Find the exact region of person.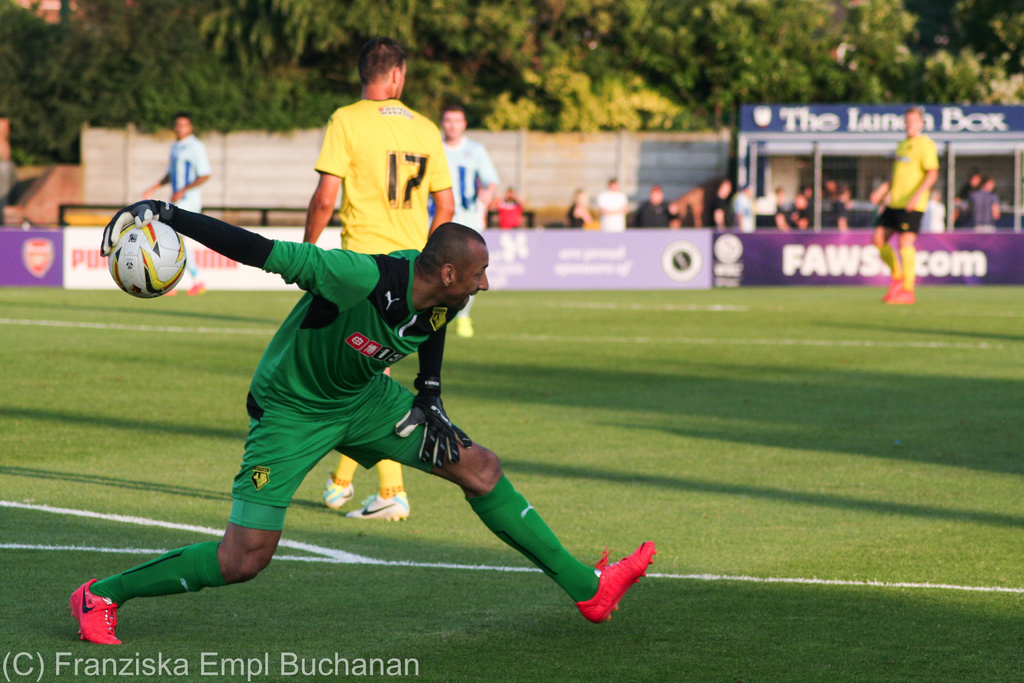
Exact region: bbox=(925, 185, 943, 234).
